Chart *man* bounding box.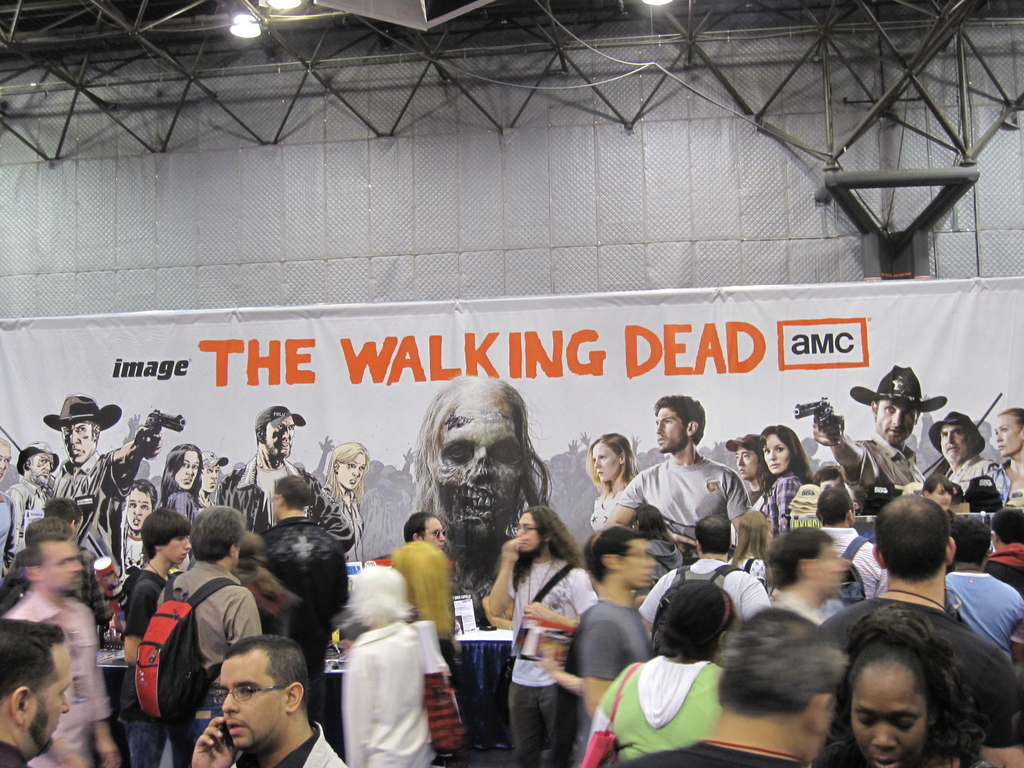
Charted: {"x1": 809, "y1": 494, "x2": 909, "y2": 590}.
